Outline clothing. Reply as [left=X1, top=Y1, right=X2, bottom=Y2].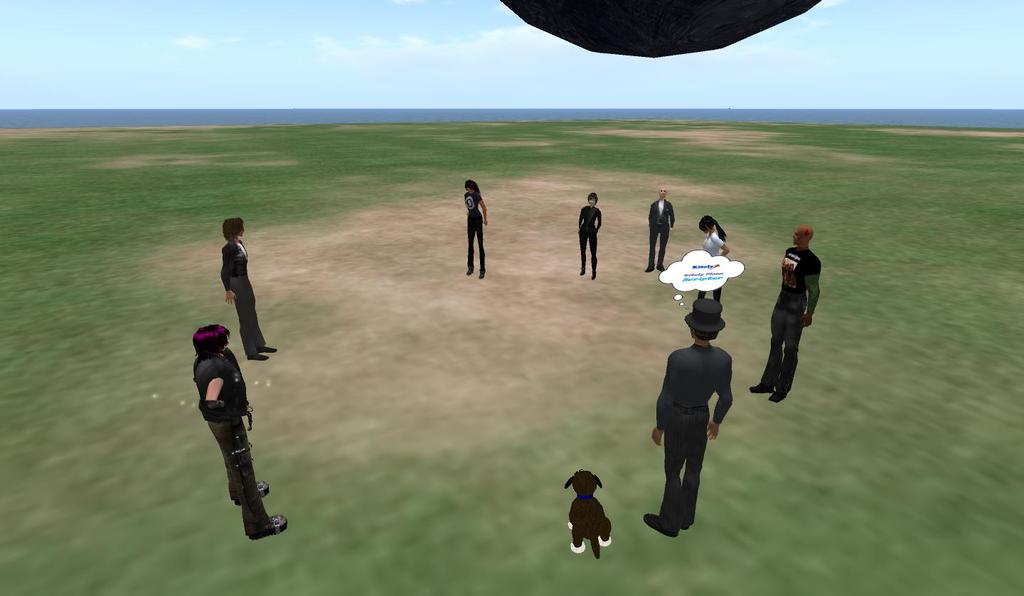
[left=191, top=357, right=272, bottom=536].
